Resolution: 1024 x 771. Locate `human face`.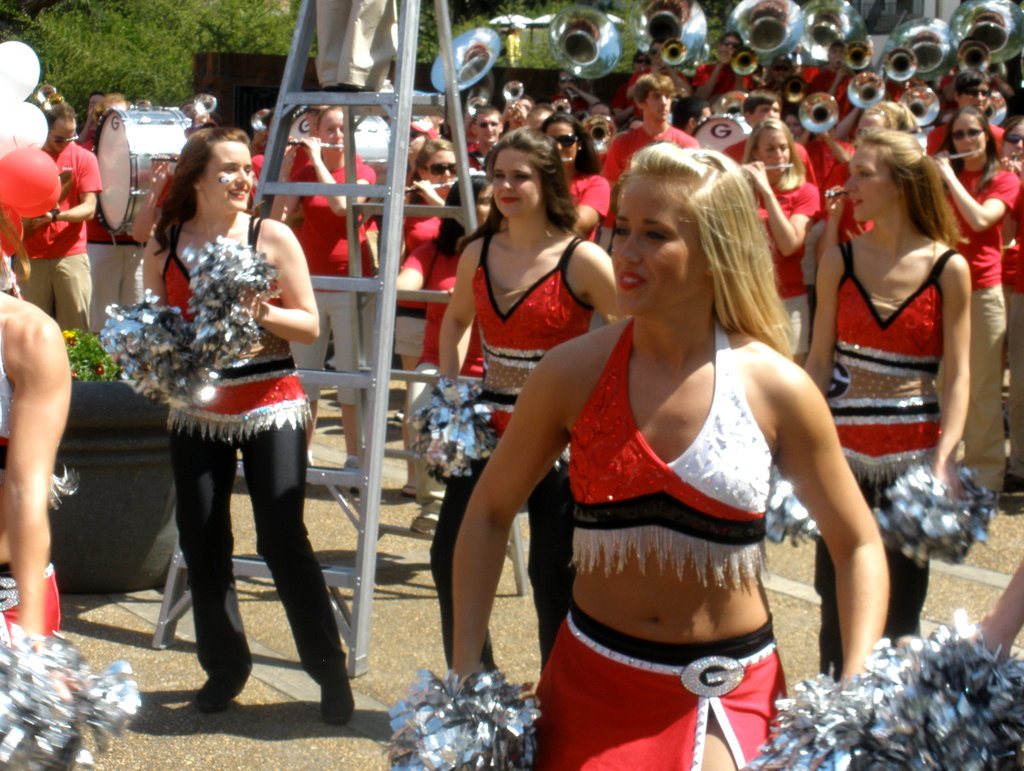
l=406, t=125, r=428, b=163.
